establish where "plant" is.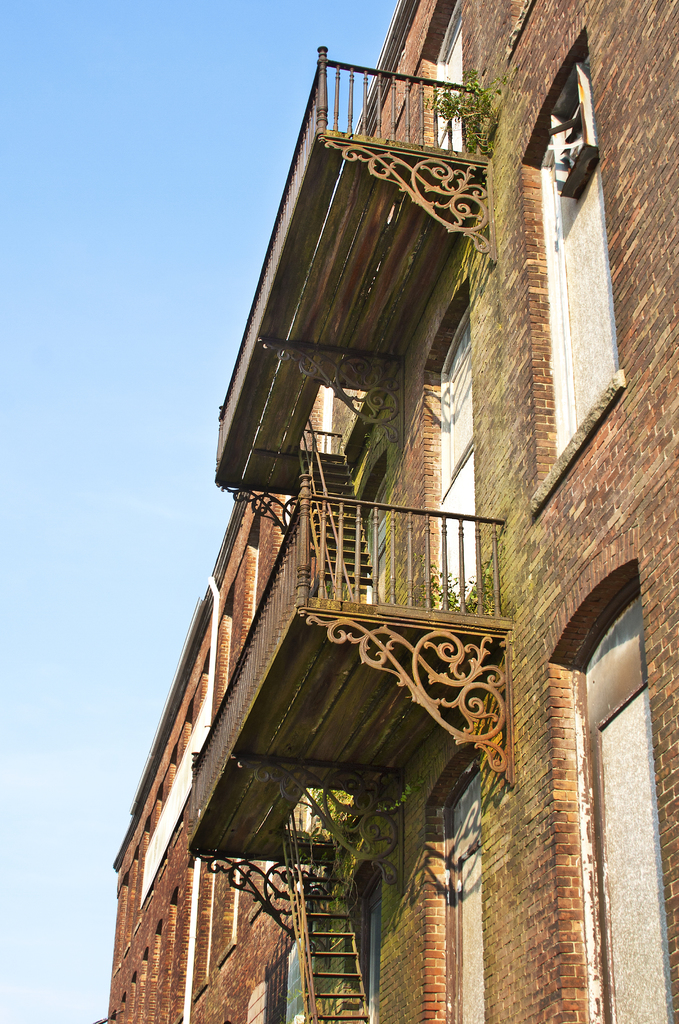
Established at [414,533,510,638].
